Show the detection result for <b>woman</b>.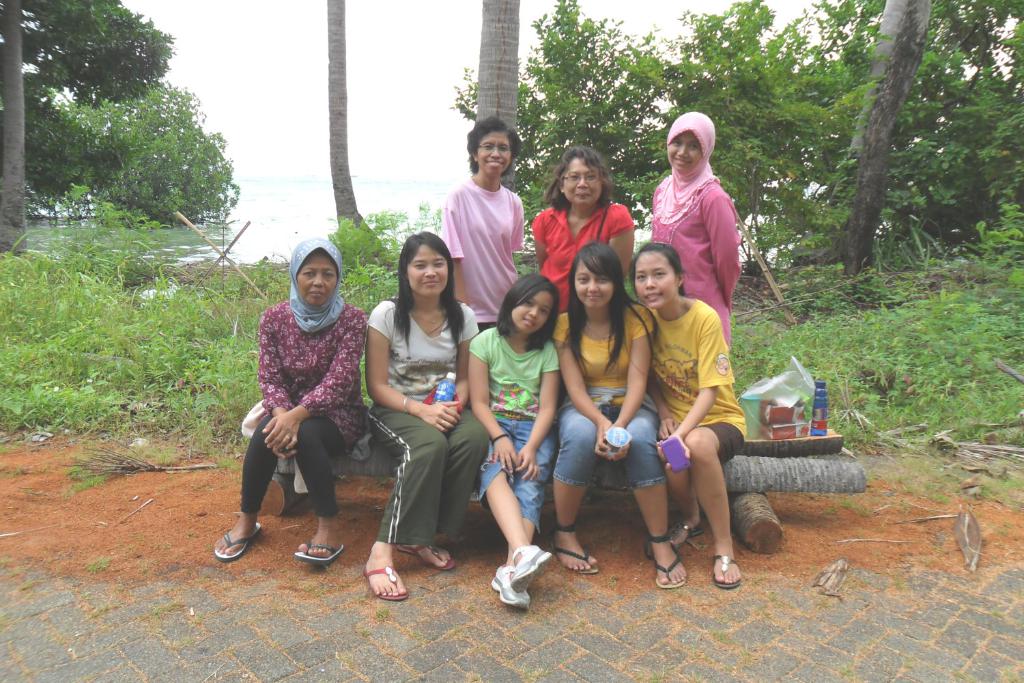
crop(210, 231, 369, 564).
